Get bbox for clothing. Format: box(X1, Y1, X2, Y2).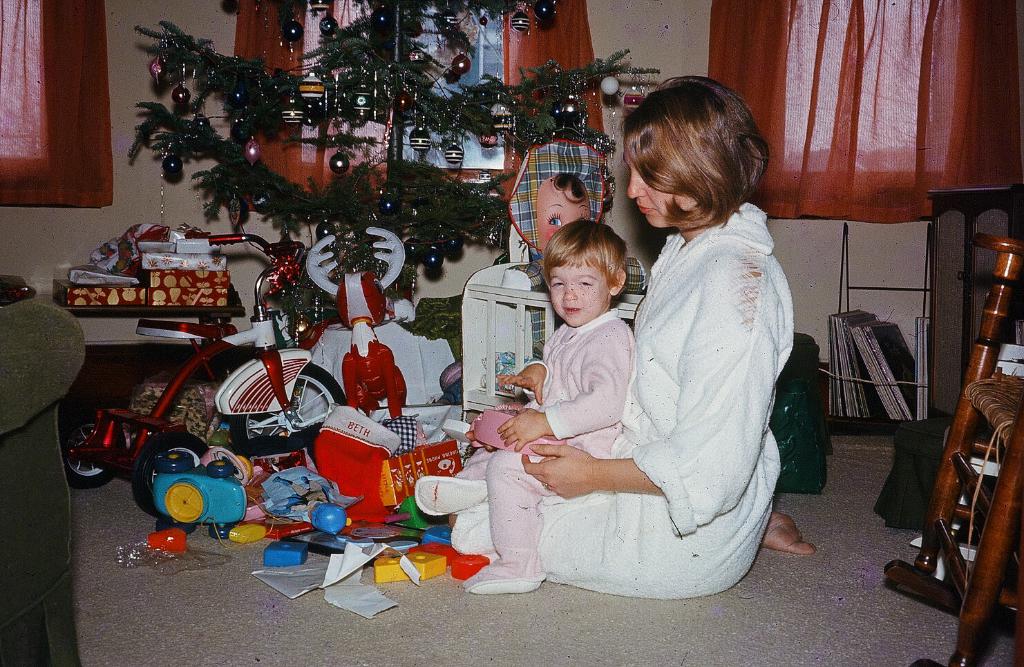
box(460, 309, 635, 579).
